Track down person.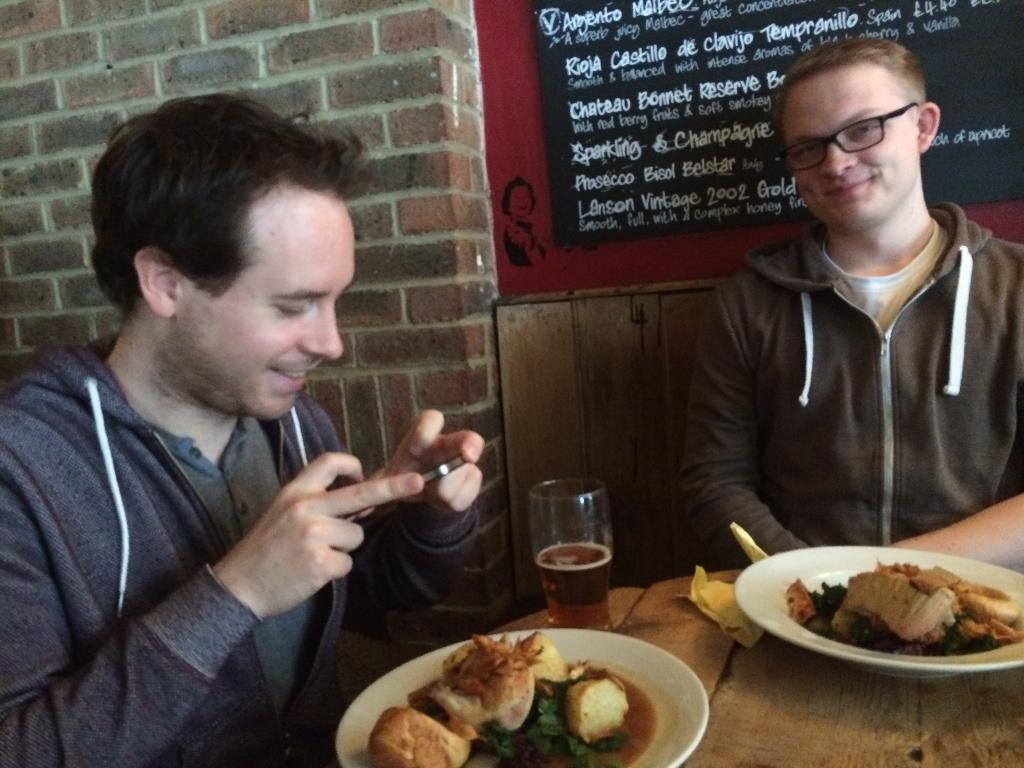
Tracked to 659 45 1020 605.
